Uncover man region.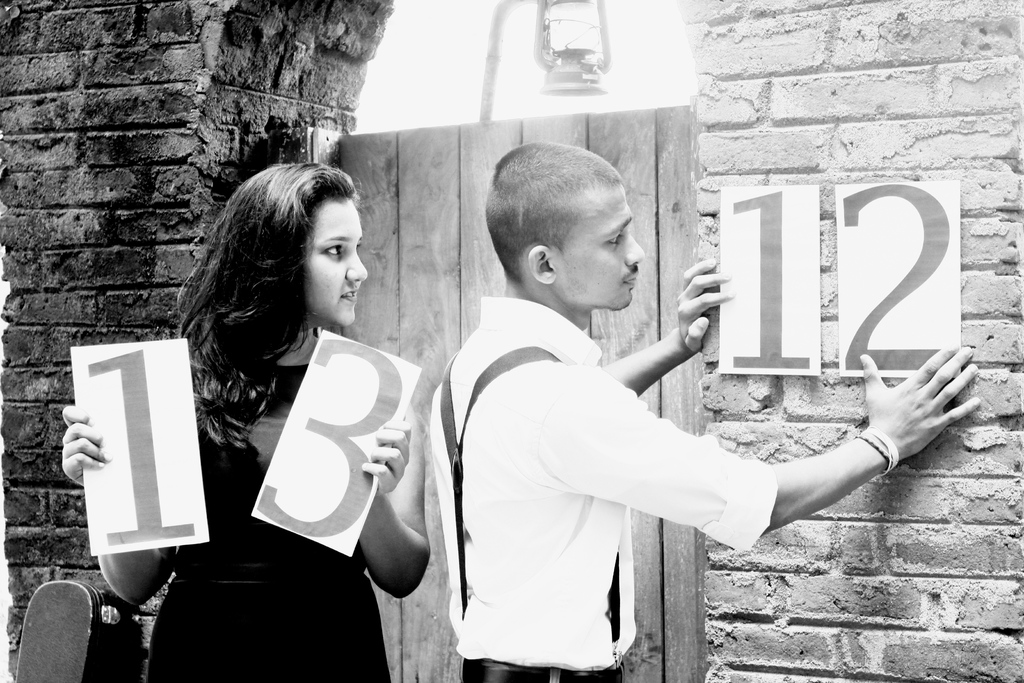
Uncovered: (428, 140, 982, 682).
